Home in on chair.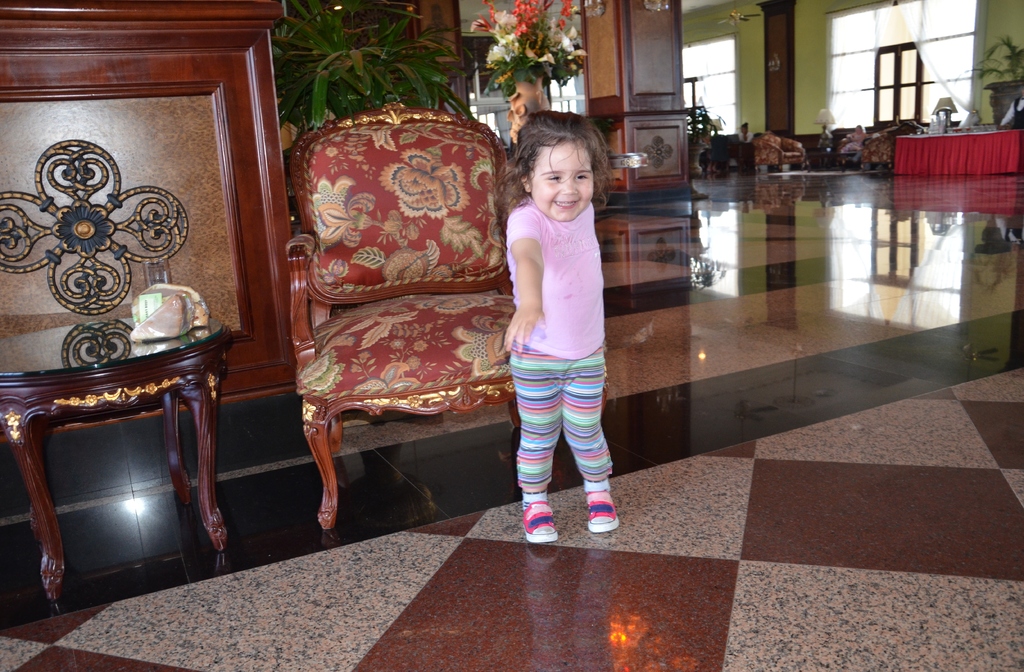
Homed in at [857,120,914,172].
